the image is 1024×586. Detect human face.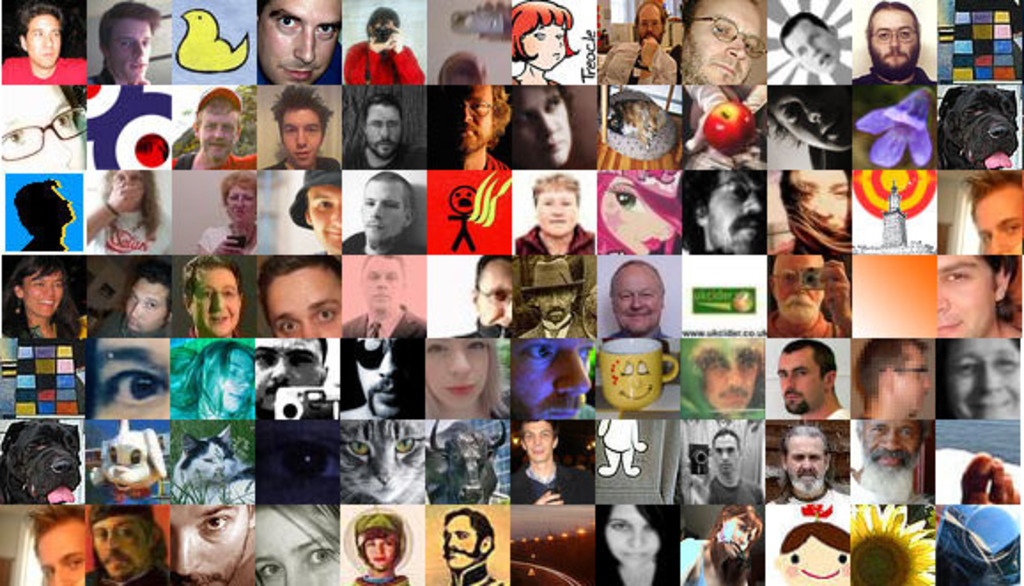
Detection: (232, 182, 250, 221).
